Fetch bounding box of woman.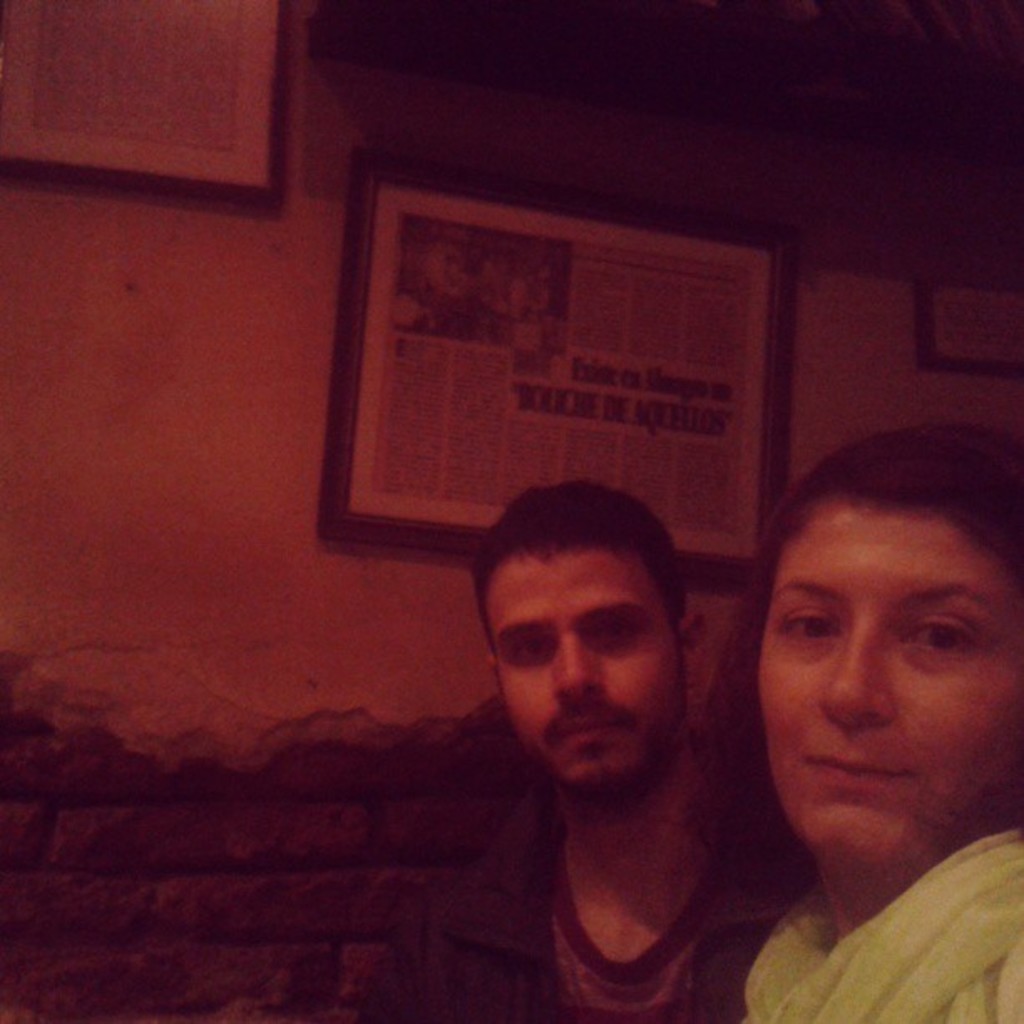
Bbox: (x1=686, y1=420, x2=1022, y2=1022).
